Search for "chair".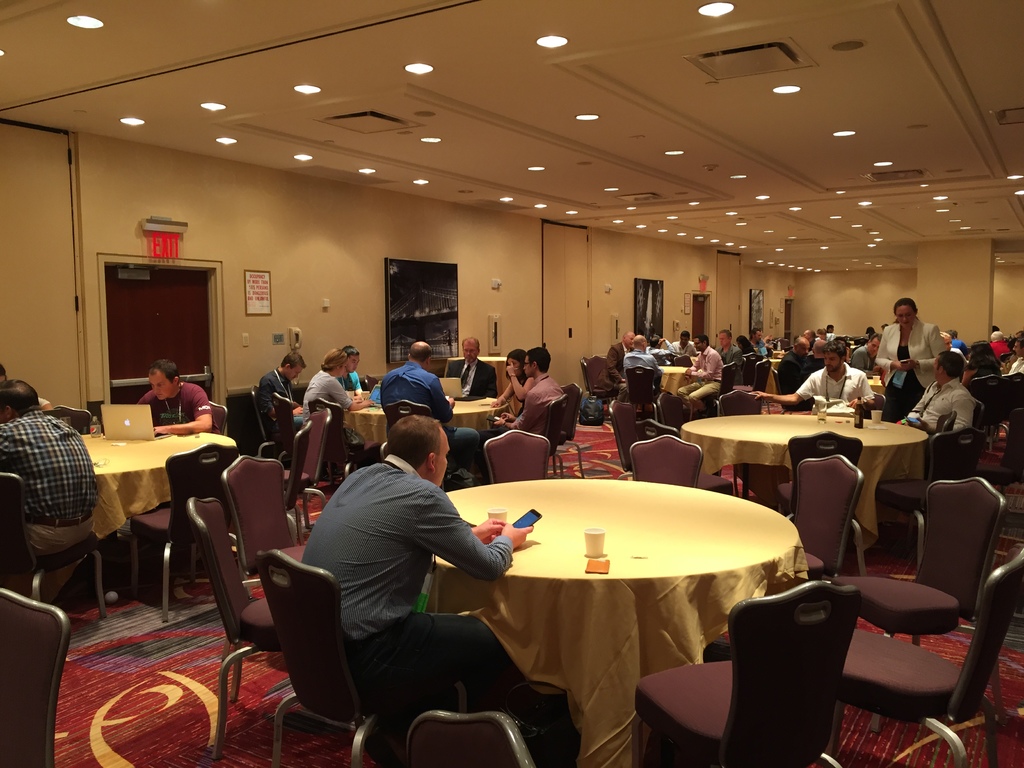
Found at {"x1": 778, "y1": 455, "x2": 860, "y2": 590}.
